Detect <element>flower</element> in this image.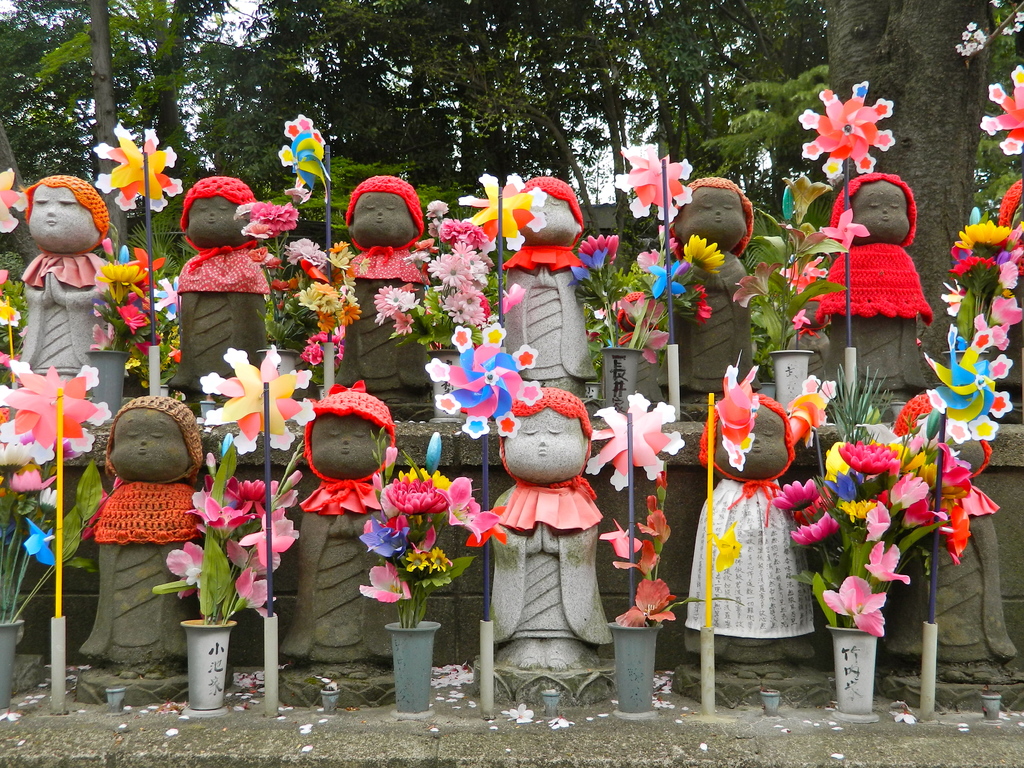
Detection: {"x1": 202, "y1": 347, "x2": 316, "y2": 451}.
